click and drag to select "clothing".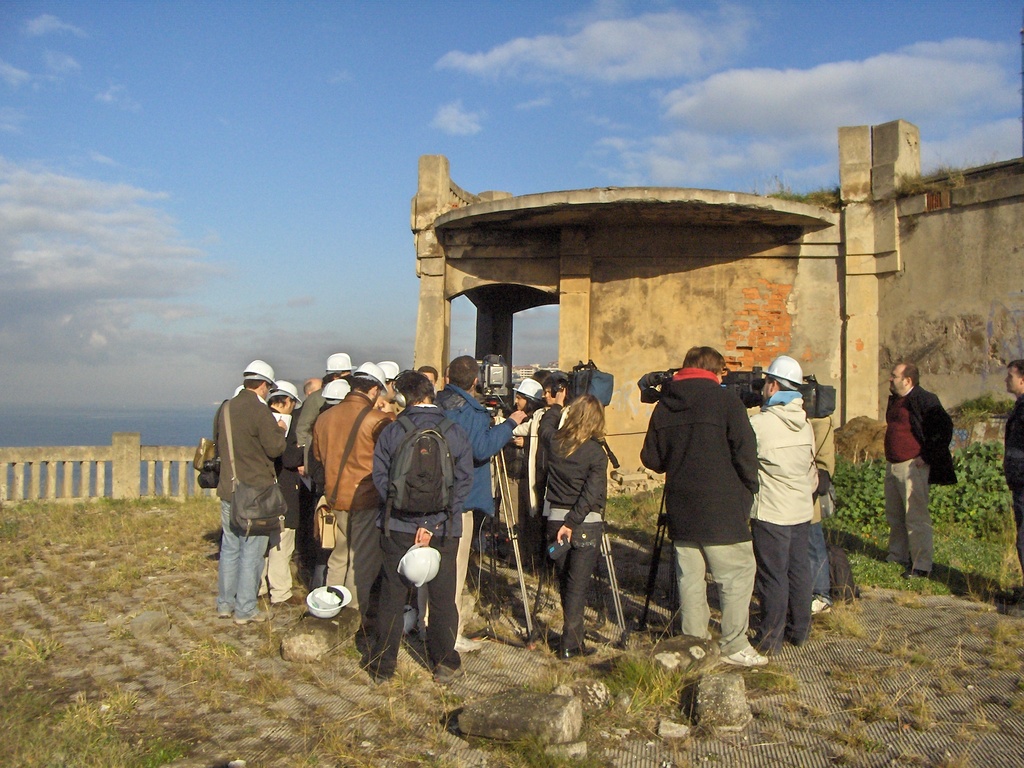
Selection: bbox(438, 379, 529, 614).
